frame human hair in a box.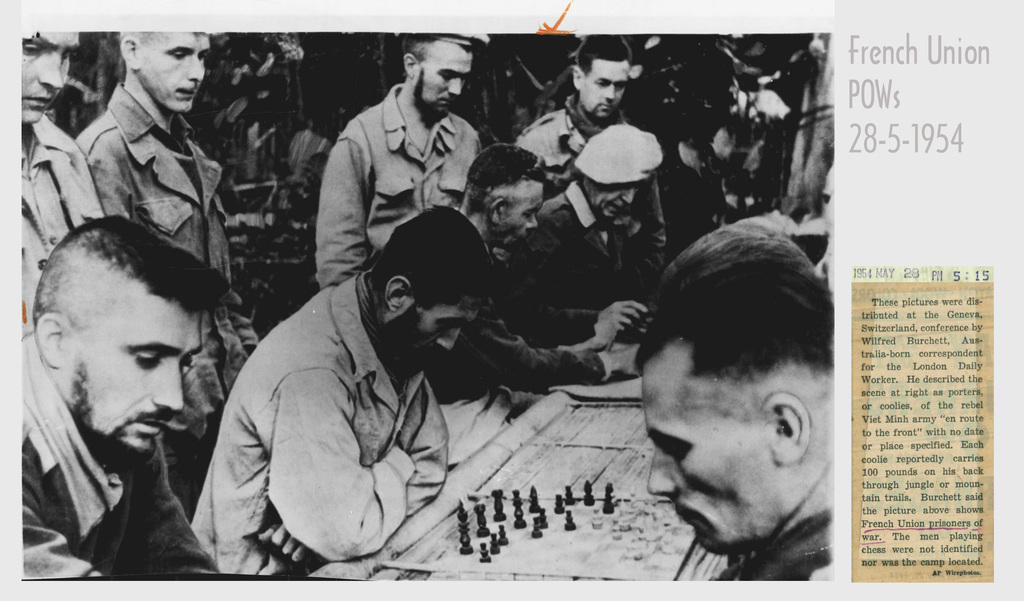
<bbox>636, 223, 836, 377</bbox>.
